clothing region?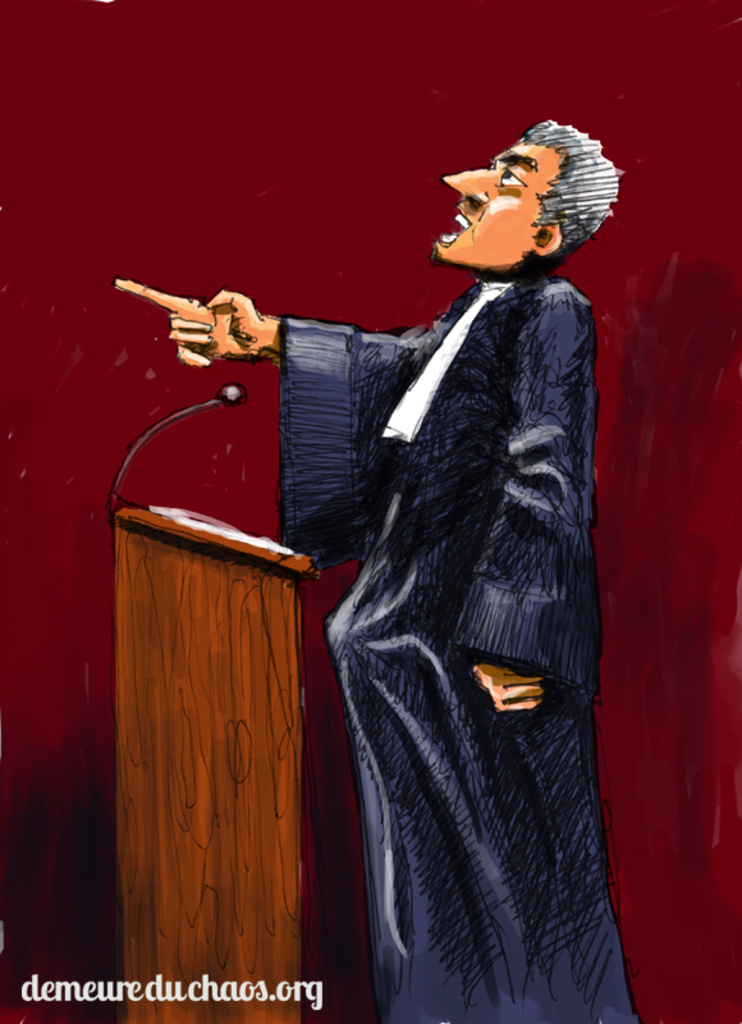
select_region(169, 186, 652, 1010)
